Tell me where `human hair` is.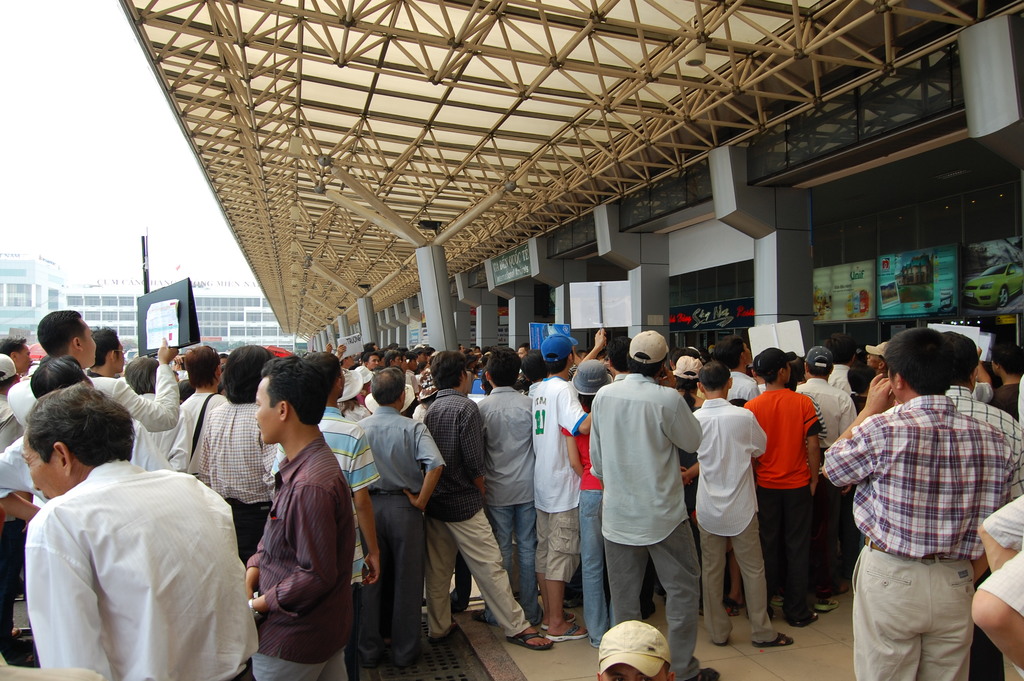
`human hair` is at left=943, top=329, right=977, bottom=384.
